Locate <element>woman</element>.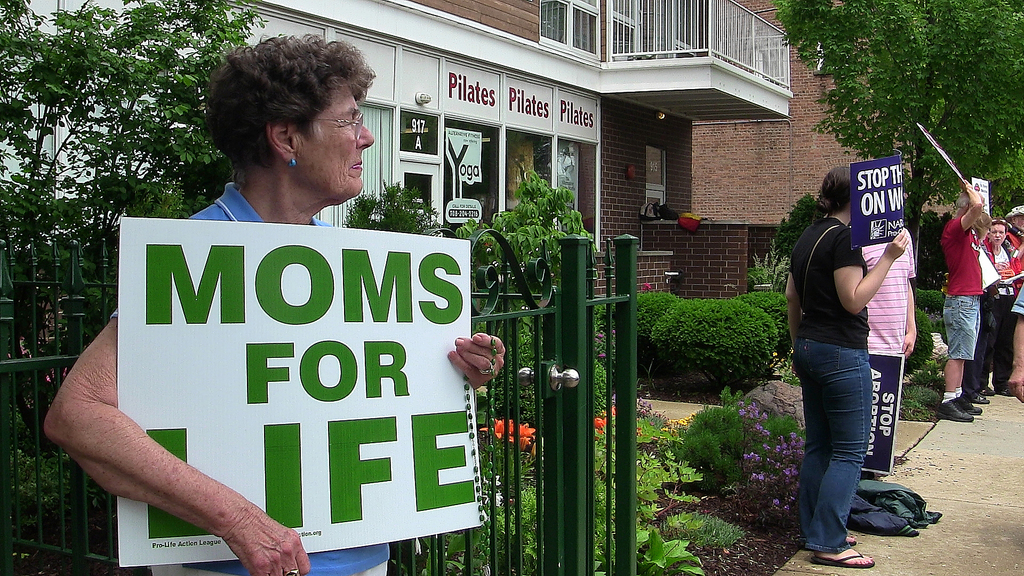
Bounding box: 792:177:916:558.
